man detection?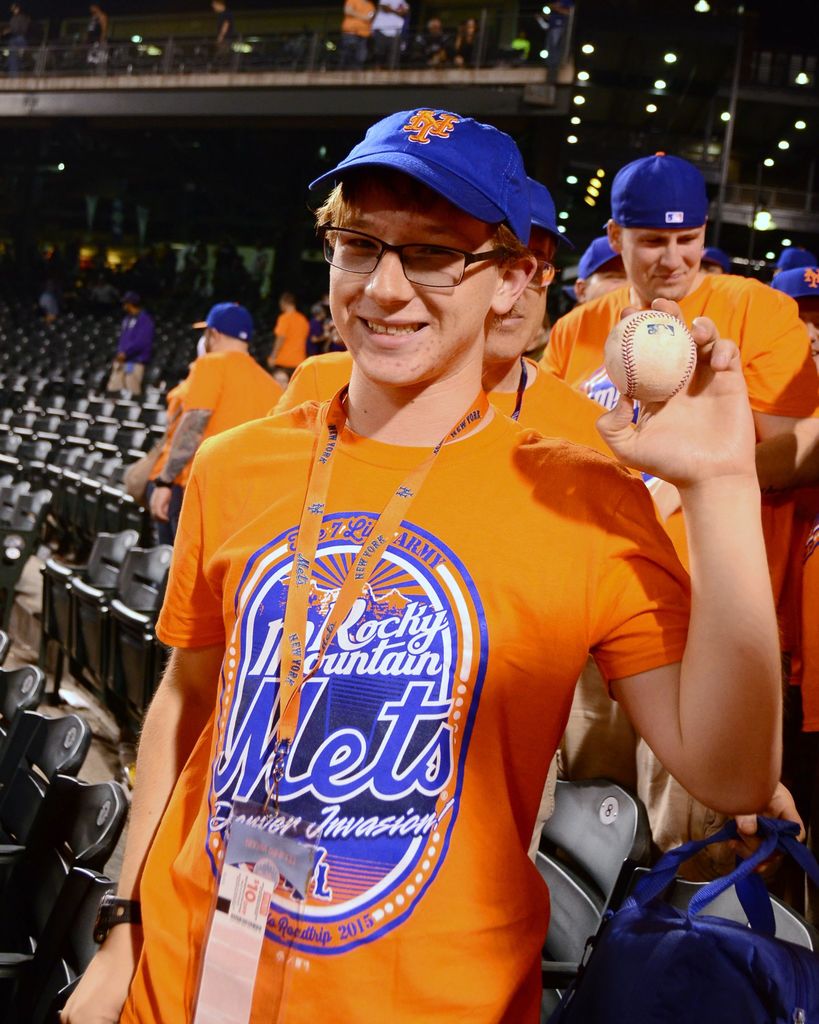
Rect(543, 153, 818, 695)
